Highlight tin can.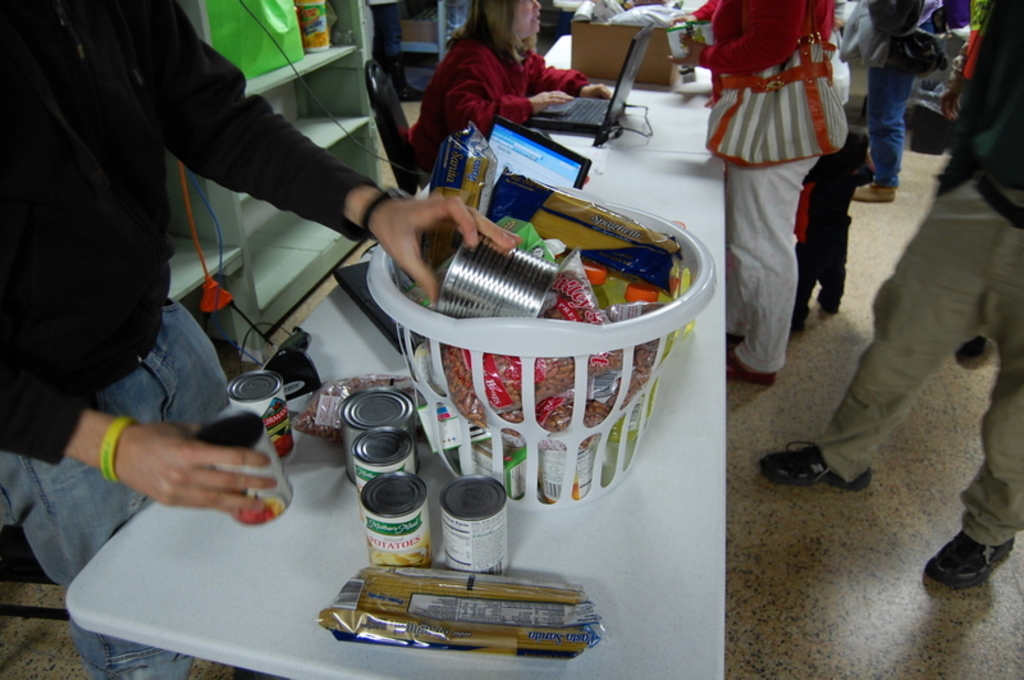
Highlighted region: crop(353, 429, 415, 487).
